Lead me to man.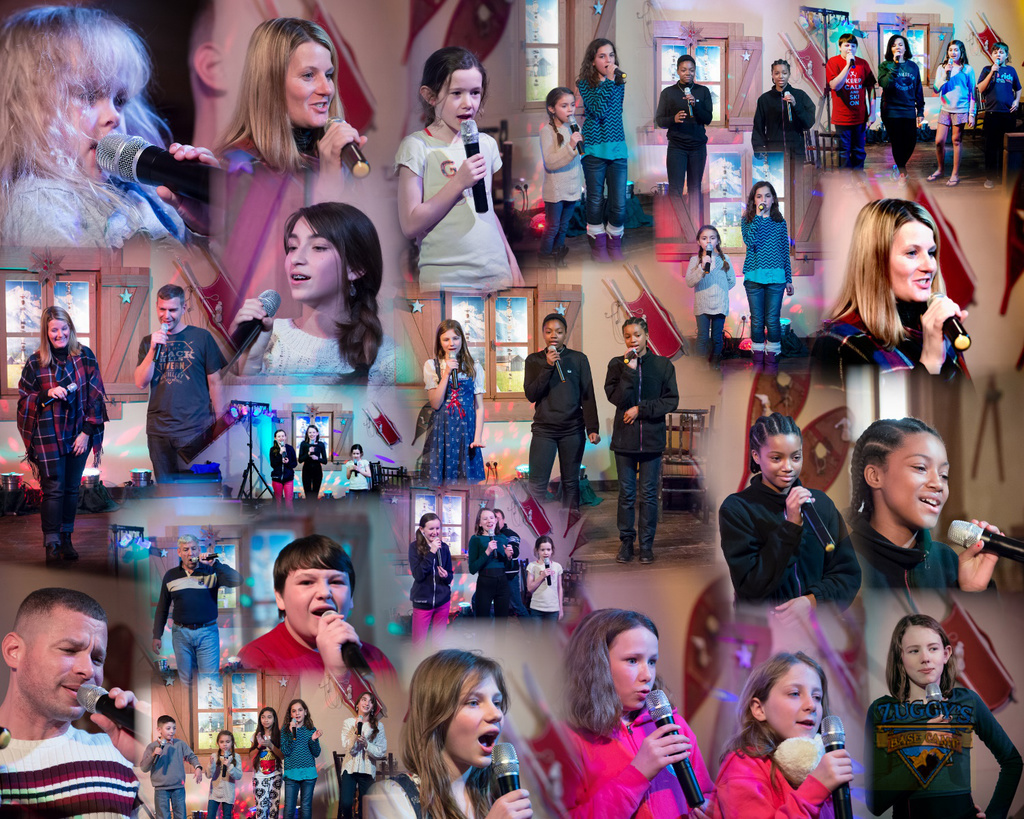
Lead to 134, 277, 222, 484.
